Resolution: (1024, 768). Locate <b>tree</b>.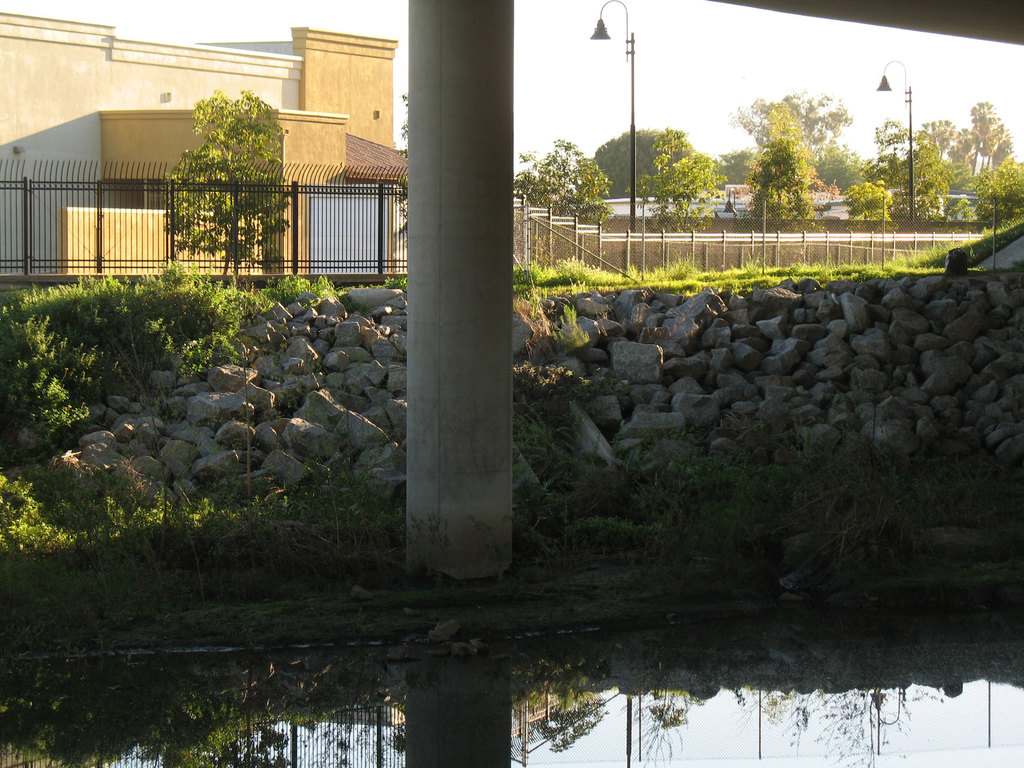
x1=168, y1=87, x2=287, y2=295.
